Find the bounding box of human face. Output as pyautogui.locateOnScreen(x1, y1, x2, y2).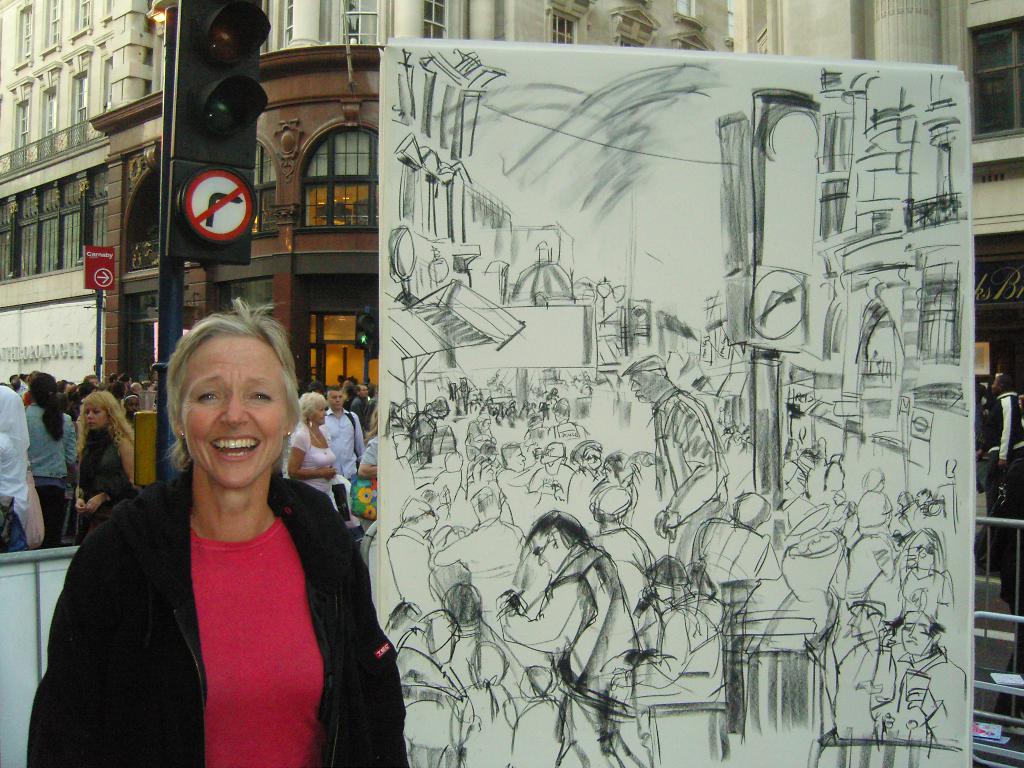
pyautogui.locateOnScreen(902, 621, 936, 657).
